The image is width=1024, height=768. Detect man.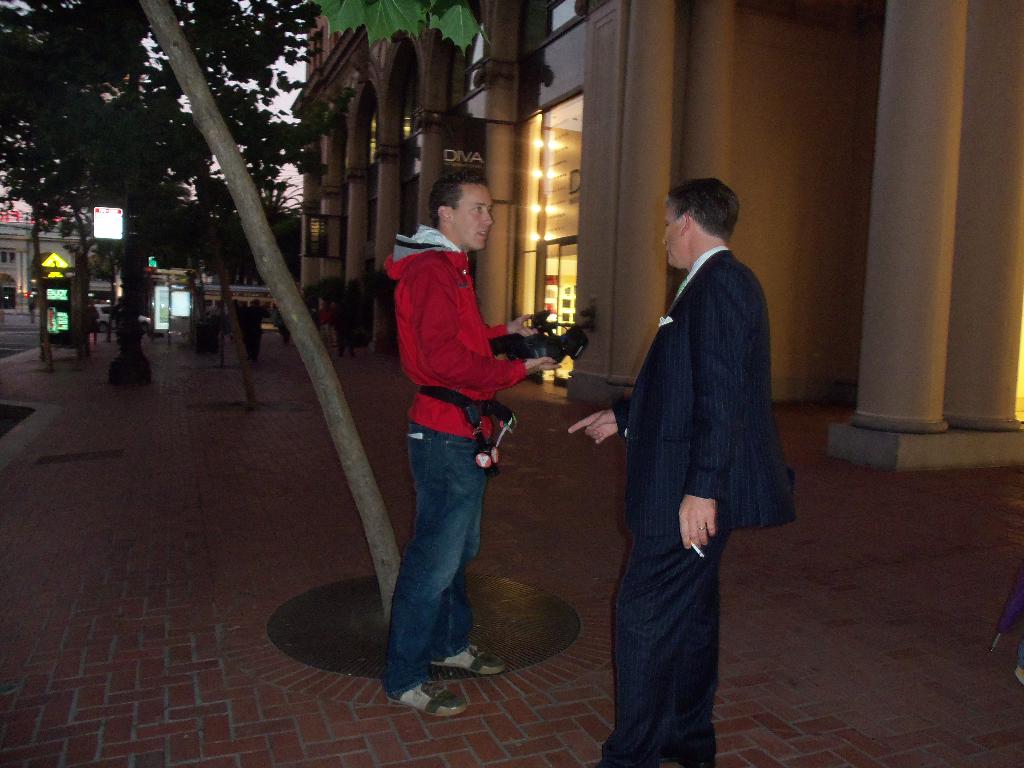
Detection: select_region(378, 170, 562, 718).
